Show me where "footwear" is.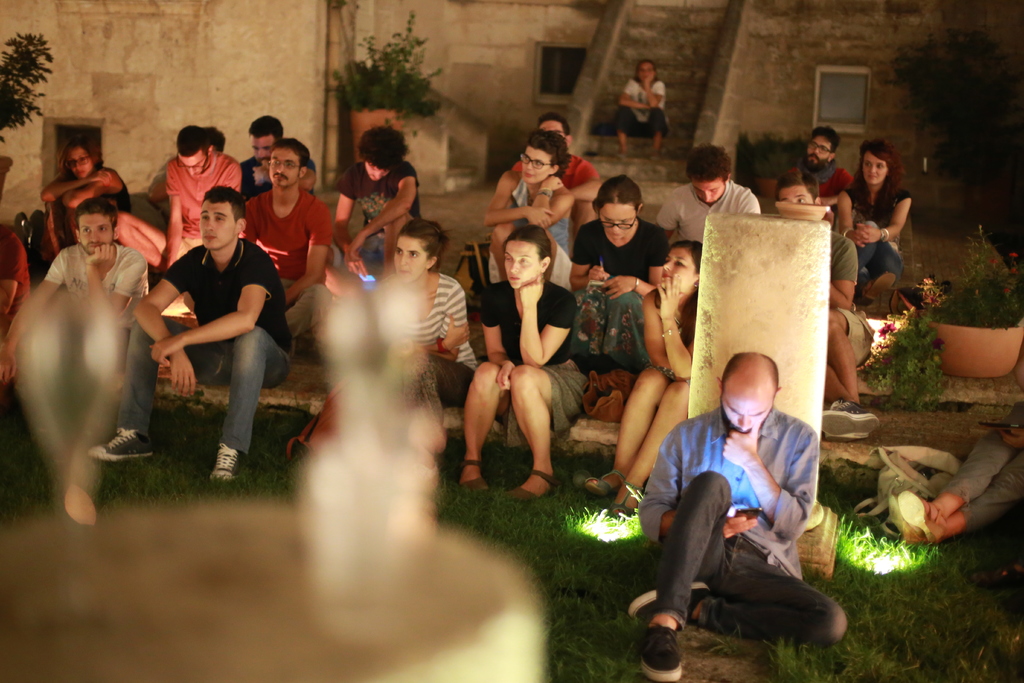
"footwear" is at [x1=579, y1=468, x2=621, y2=489].
